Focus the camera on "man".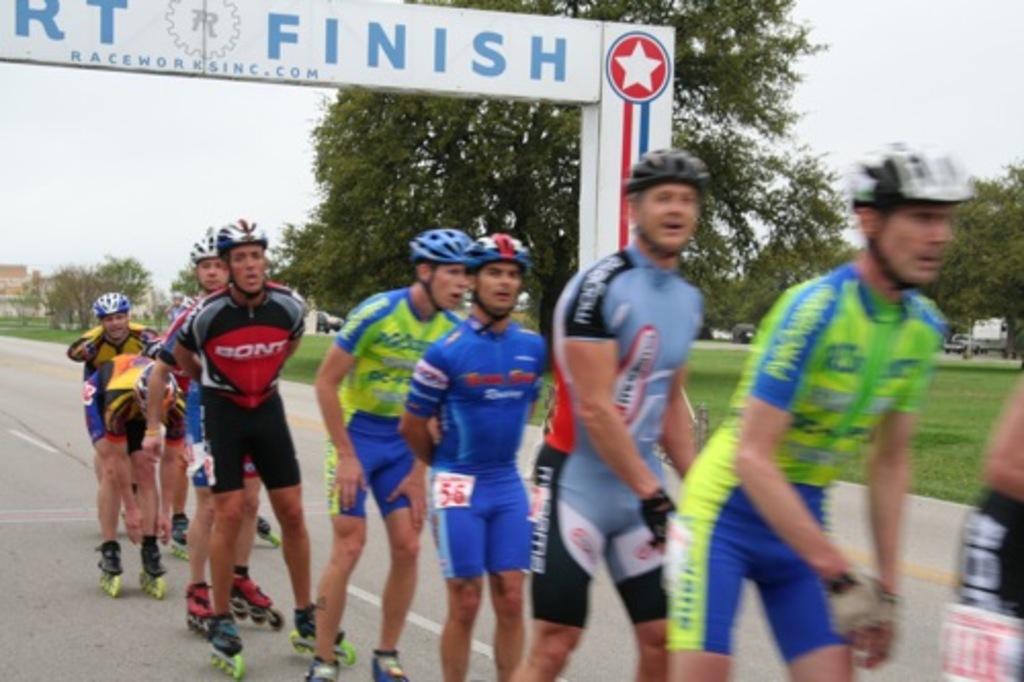
Focus region: l=164, t=358, r=201, b=551.
